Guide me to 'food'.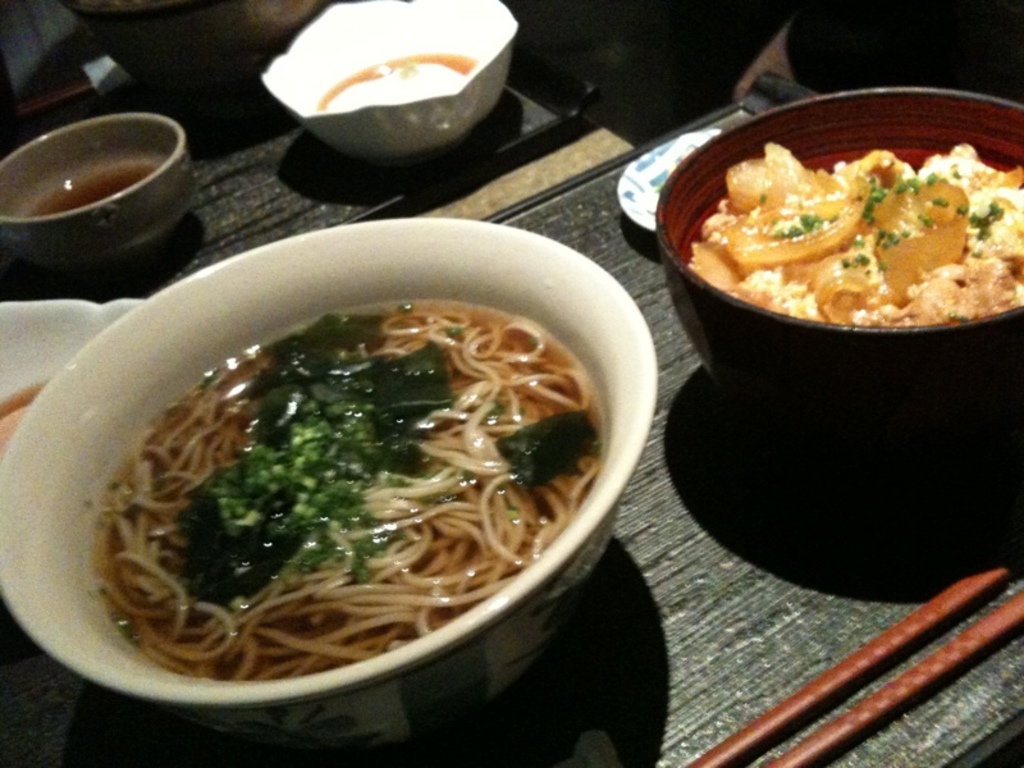
Guidance: <box>689,141,1023,332</box>.
